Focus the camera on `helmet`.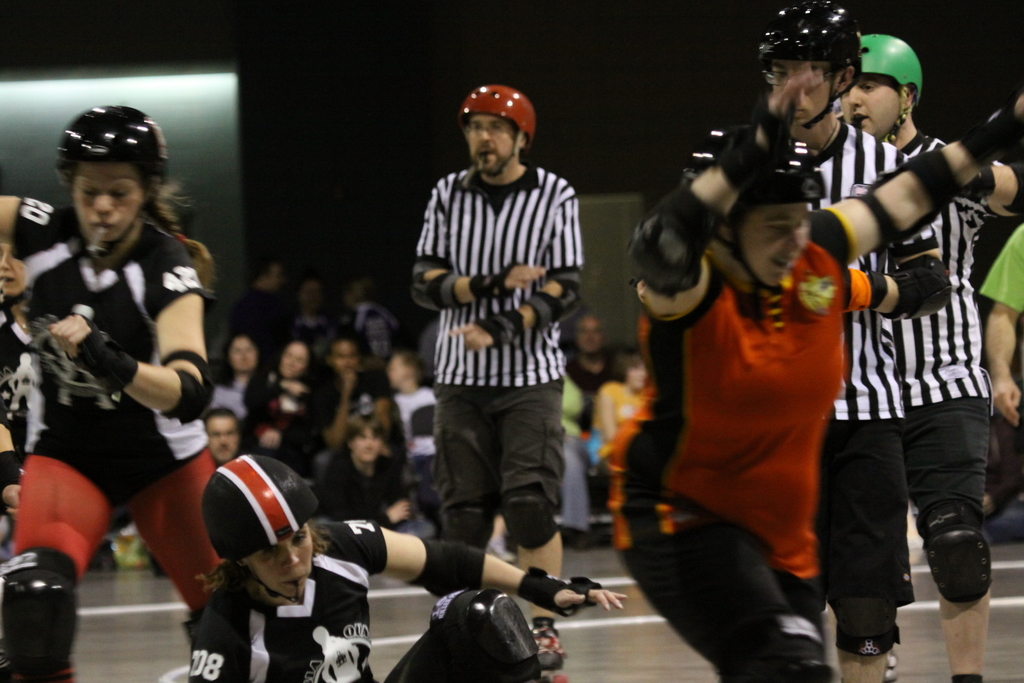
Focus region: l=756, t=0, r=863, b=128.
